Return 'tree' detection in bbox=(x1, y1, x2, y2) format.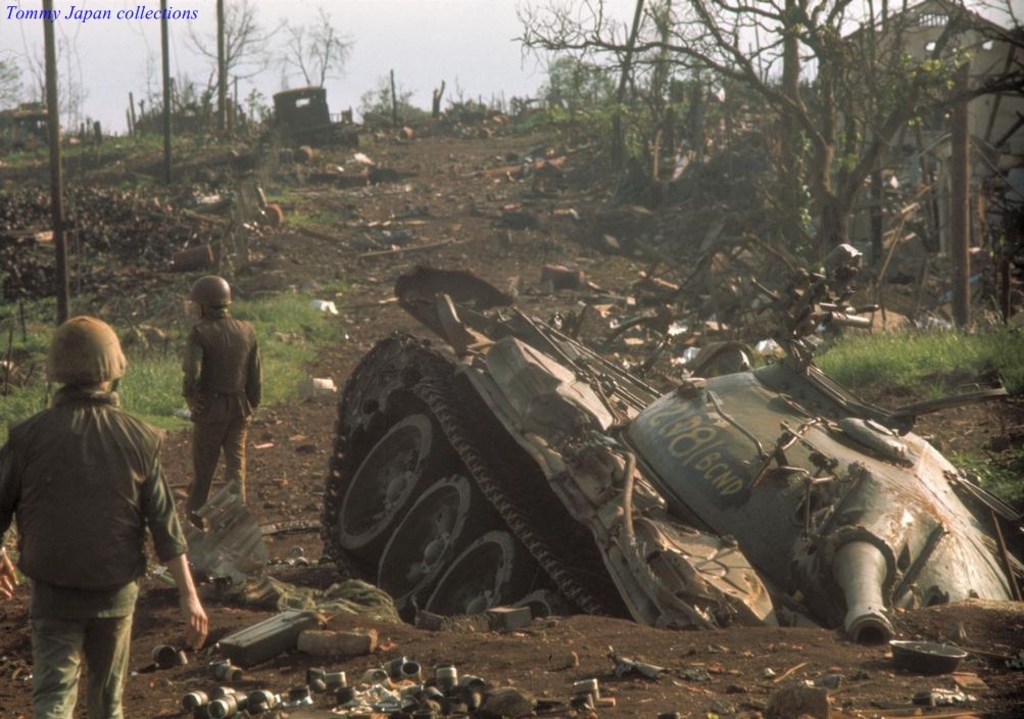
bbox=(184, 0, 279, 131).
